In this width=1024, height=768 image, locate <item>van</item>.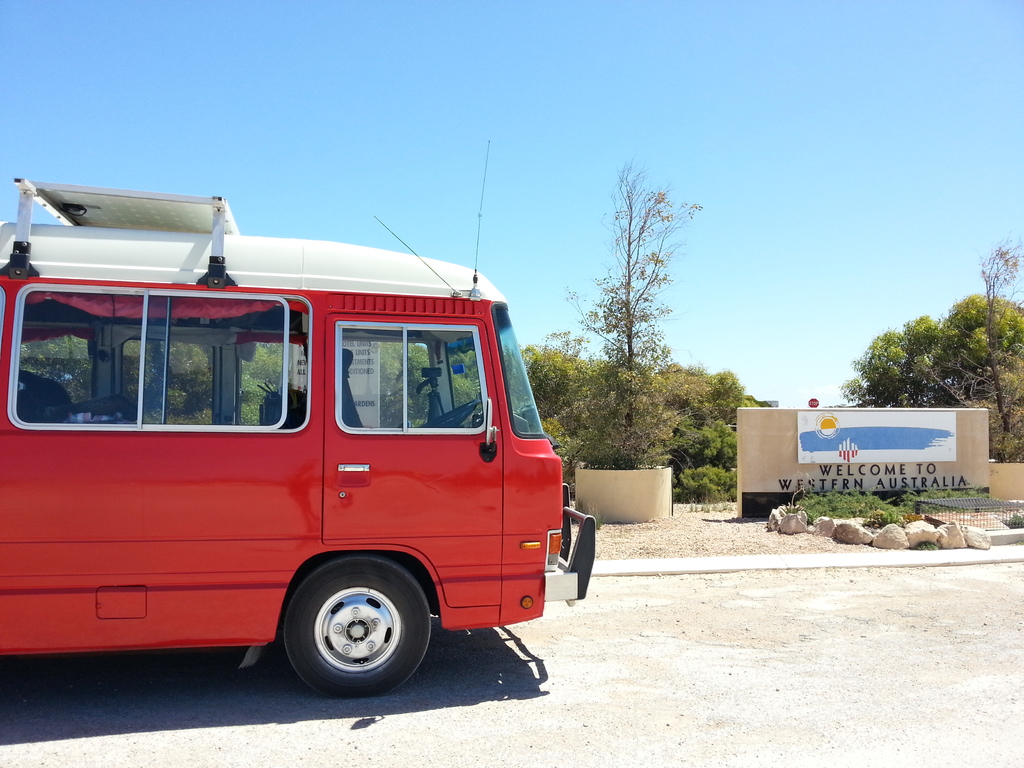
Bounding box: l=0, t=137, r=598, b=699.
